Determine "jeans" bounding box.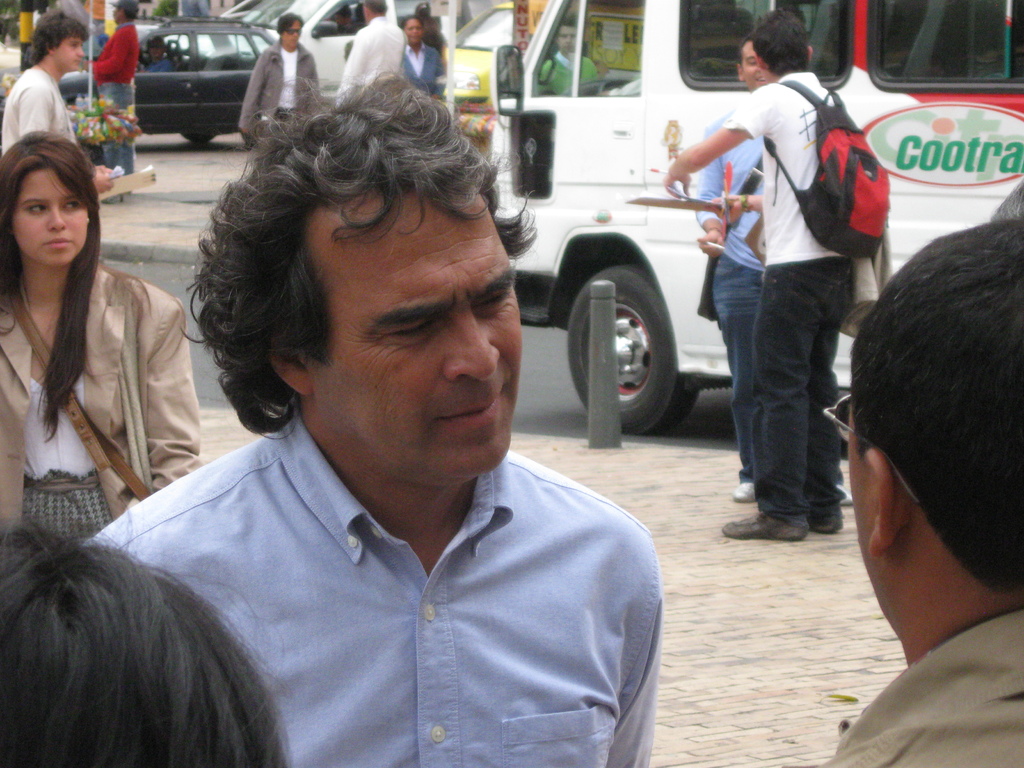
Determined: Rect(100, 83, 136, 175).
